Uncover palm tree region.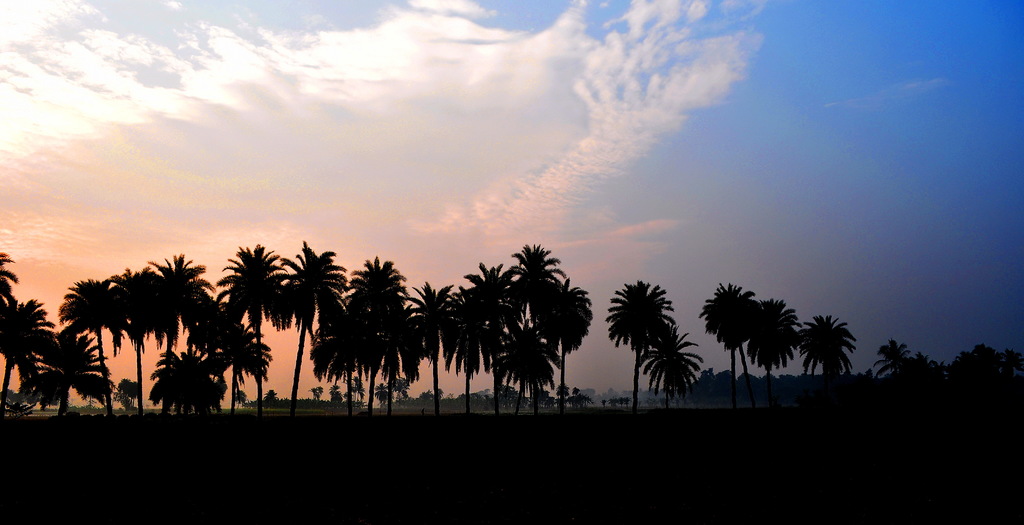
Uncovered: <bbox>692, 285, 759, 380</bbox>.
